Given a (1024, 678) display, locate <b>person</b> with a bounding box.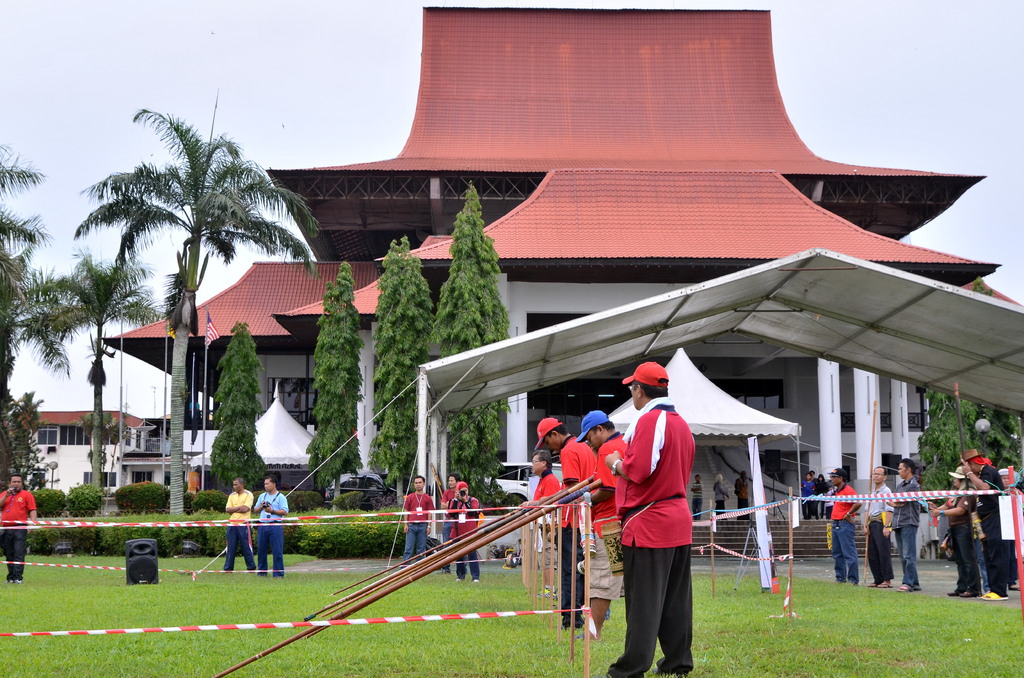
Located: <box>448,482,483,585</box>.
